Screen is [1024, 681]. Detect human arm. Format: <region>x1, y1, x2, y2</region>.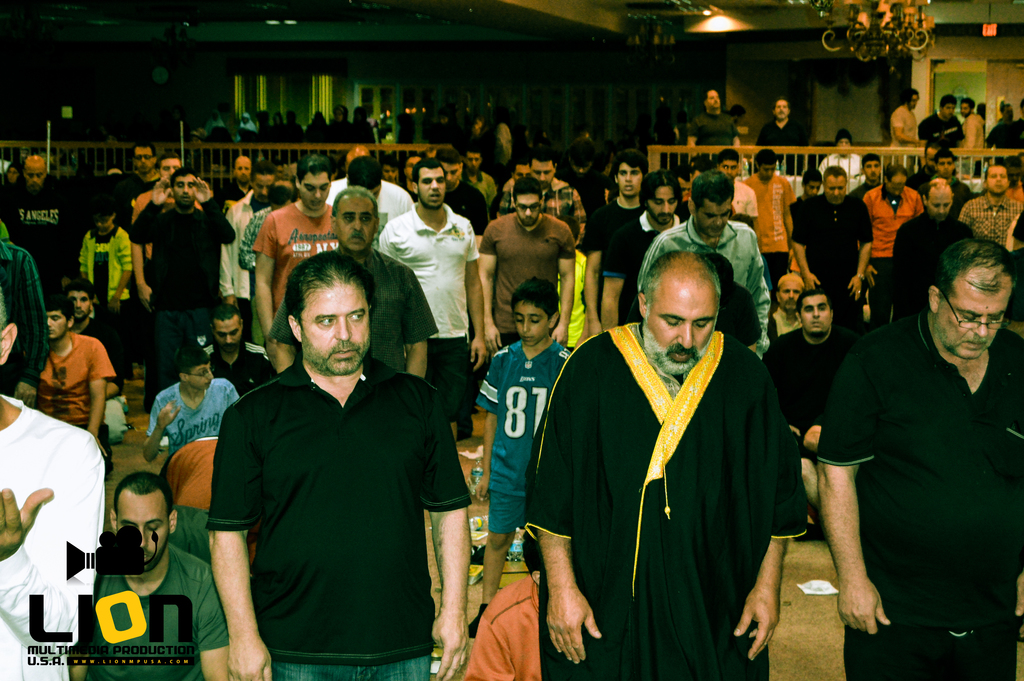
<region>767, 361, 815, 445</region>.
